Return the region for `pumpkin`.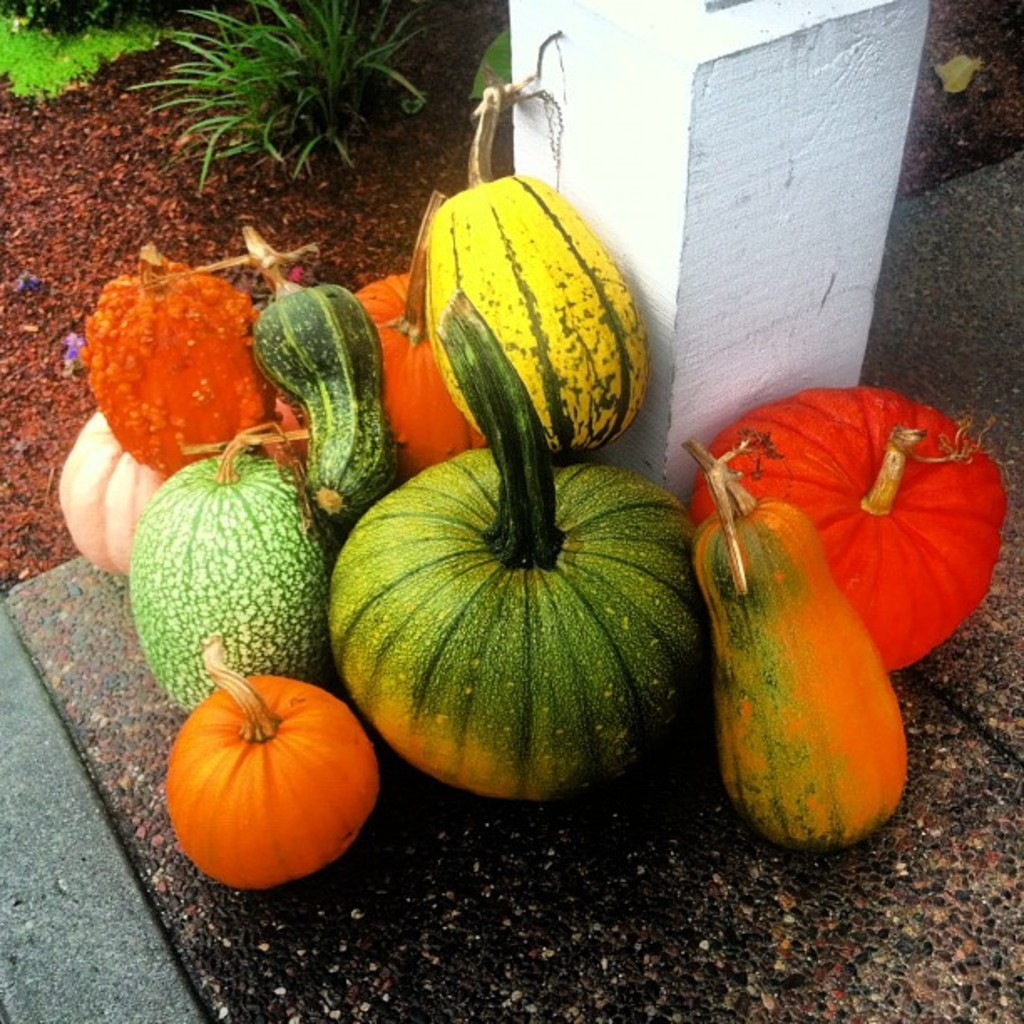
(x1=689, y1=376, x2=1006, y2=676).
